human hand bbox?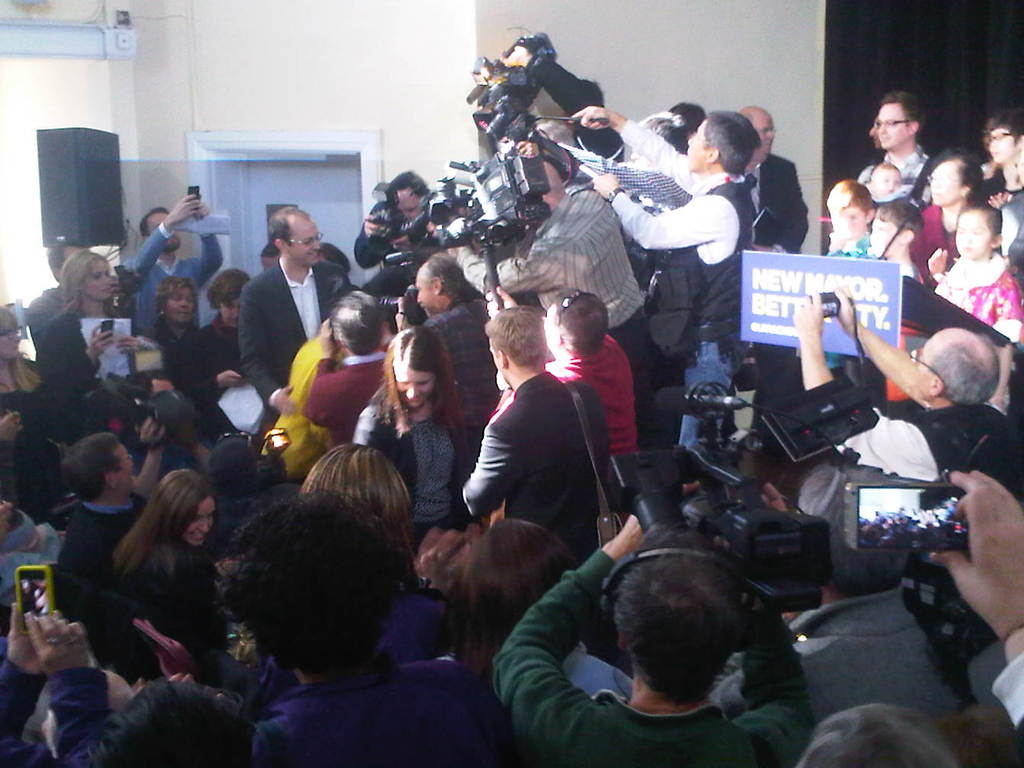
BBox(113, 334, 143, 359)
